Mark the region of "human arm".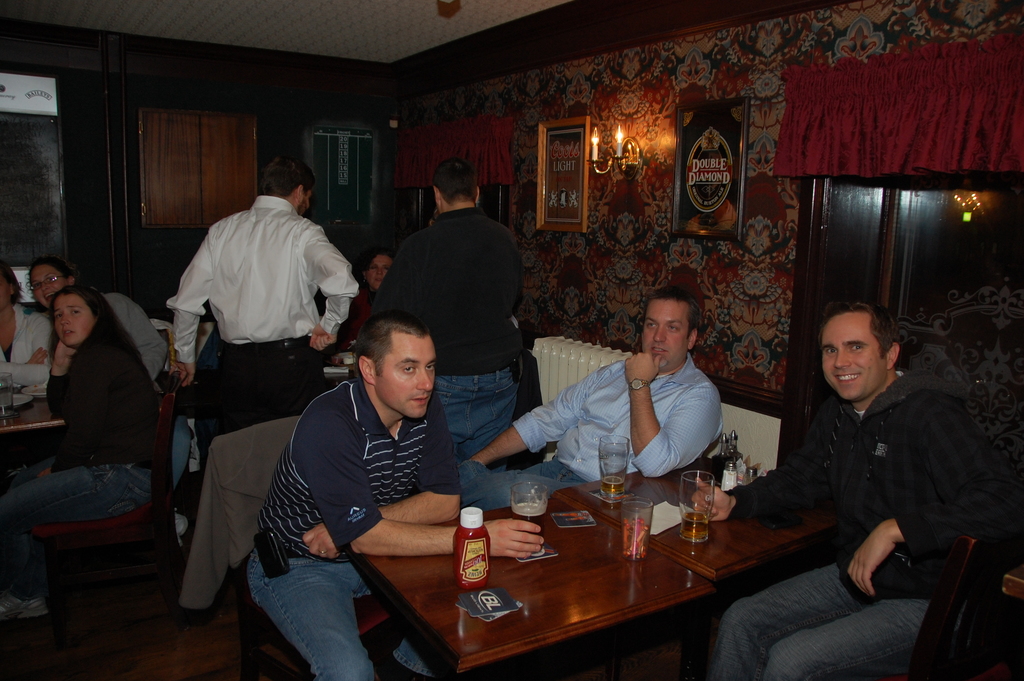
Region: 472/369/596/470.
